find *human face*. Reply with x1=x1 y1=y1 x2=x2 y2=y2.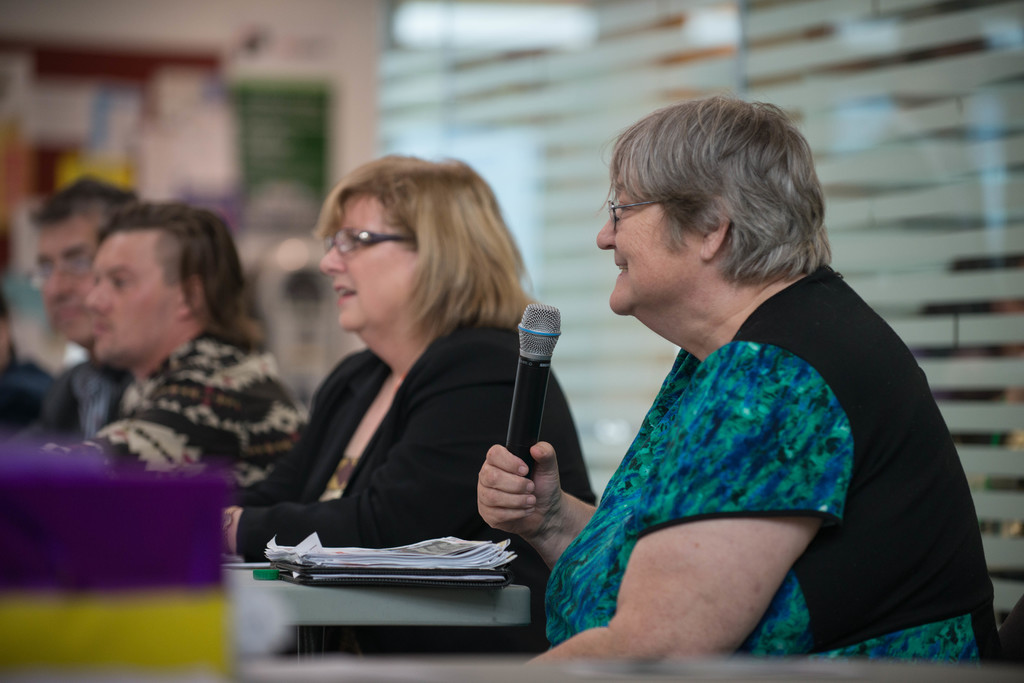
x1=591 y1=182 x2=706 y2=315.
